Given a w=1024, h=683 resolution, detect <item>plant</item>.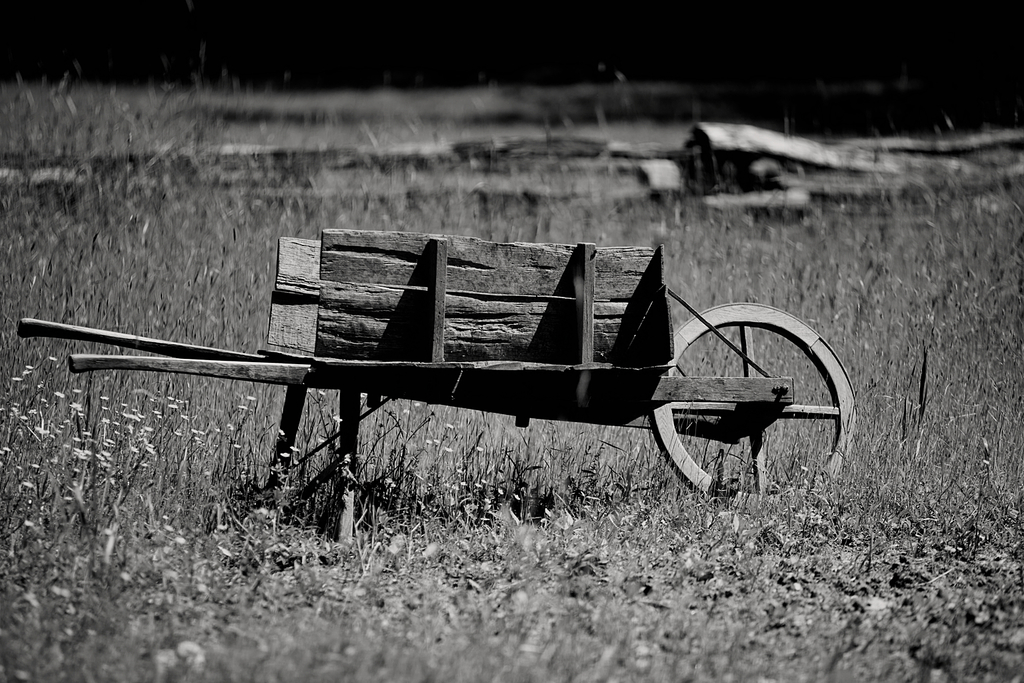
bbox=[921, 337, 928, 437].
